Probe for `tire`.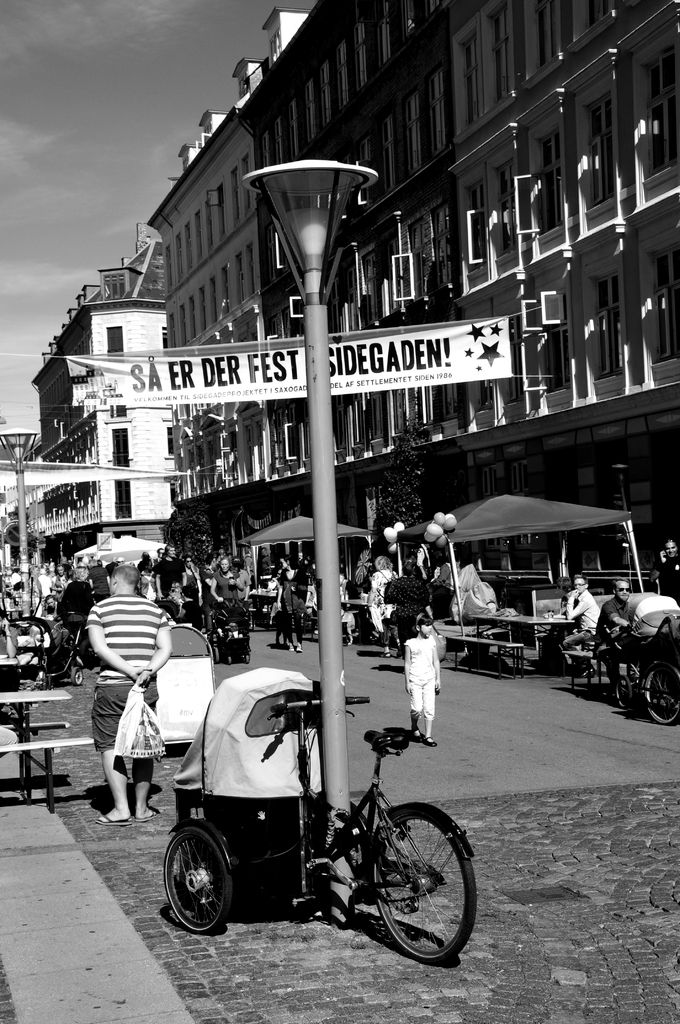
Probe result: rect(373, 813, 483, 967).
